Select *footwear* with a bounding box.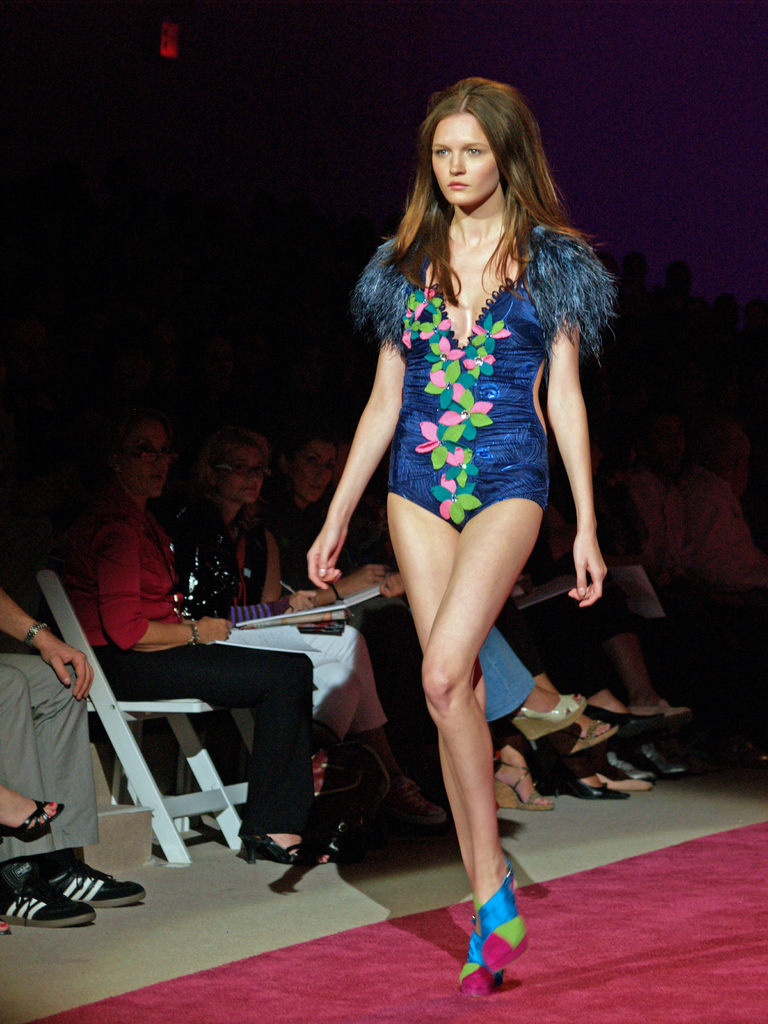
bbox=(52, 848, 138, 902).
